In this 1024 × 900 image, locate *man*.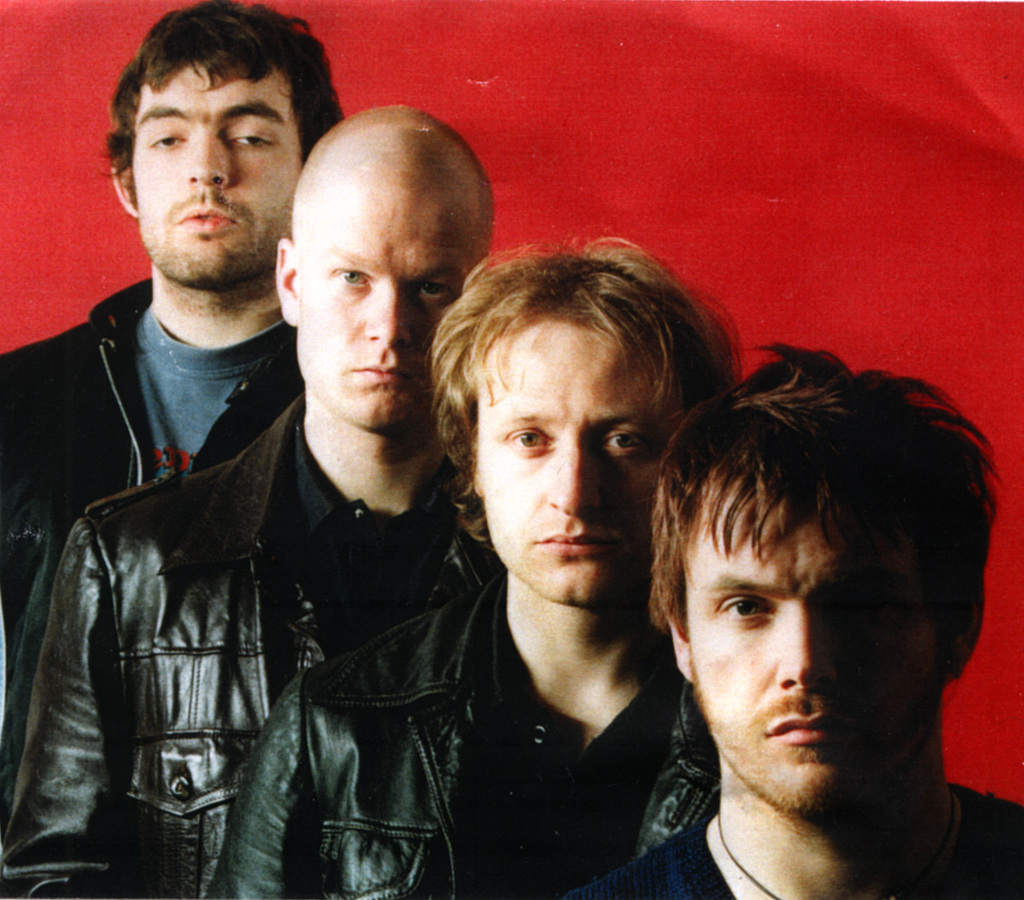
Bounding box: <box>571,331,1023,899</box>.
